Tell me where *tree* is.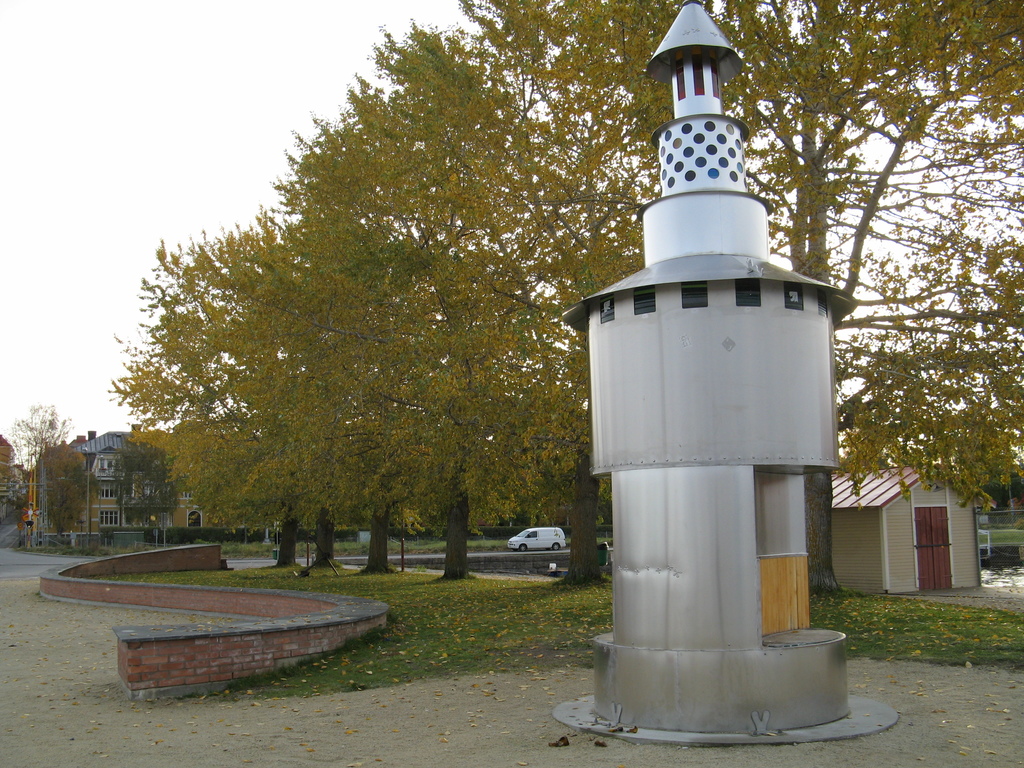
*tree* is at {"left": 0, "top": 412, "right": 91, "bottom": 543}.
